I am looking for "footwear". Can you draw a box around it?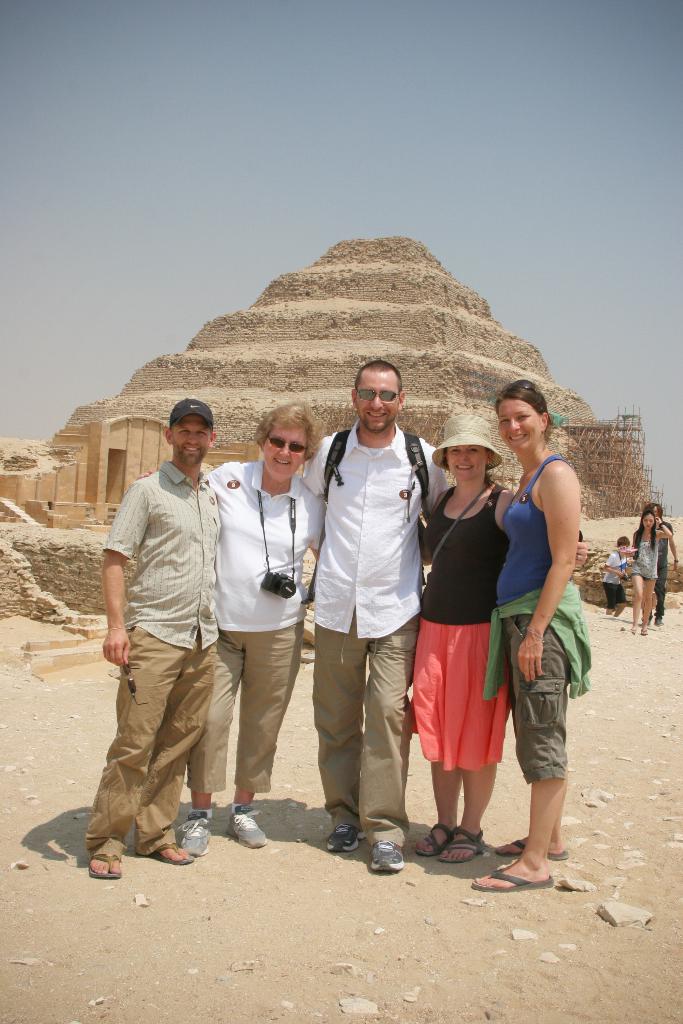
Sure, the bounding box is [367, 840, 407, 874].
